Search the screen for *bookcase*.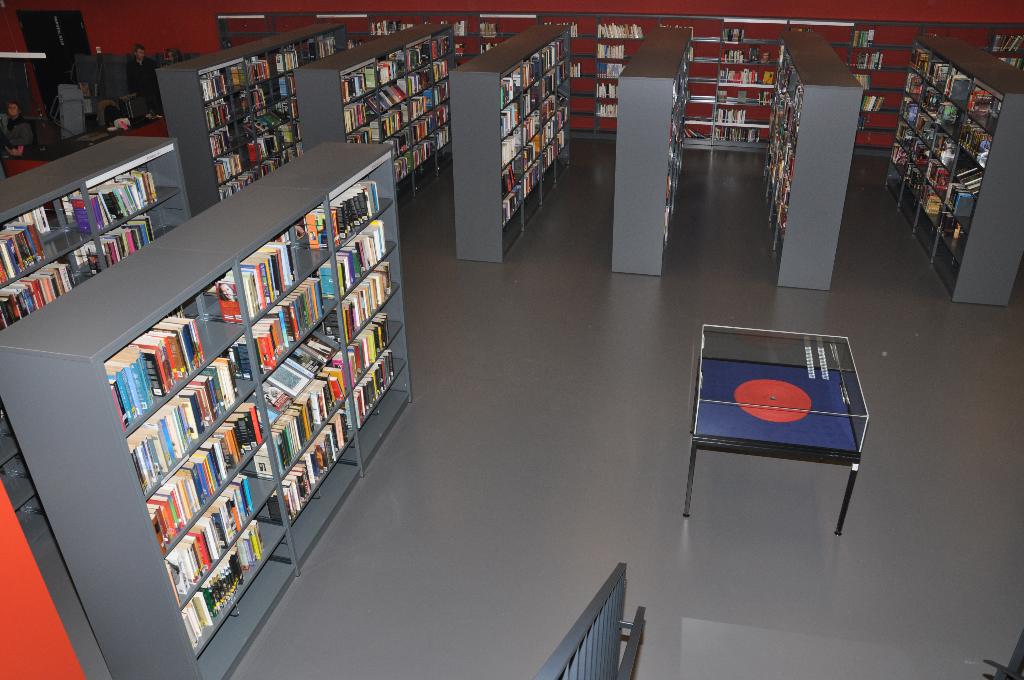
Found at crop(479, 13, 724, 155).
